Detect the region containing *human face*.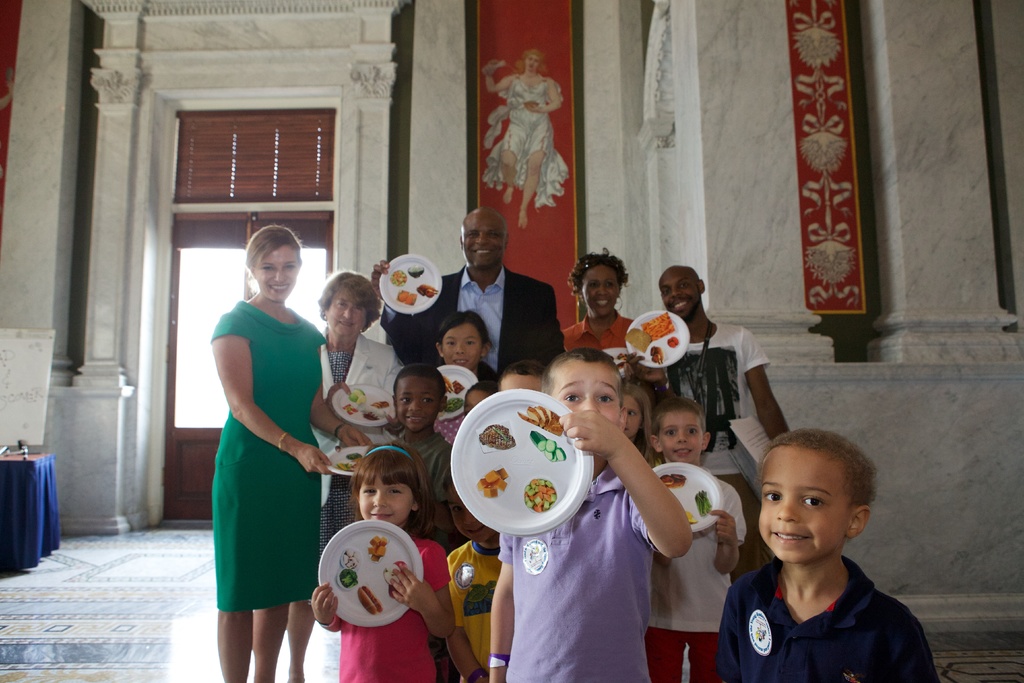
<region>255, 237, 302, 304</region>.
